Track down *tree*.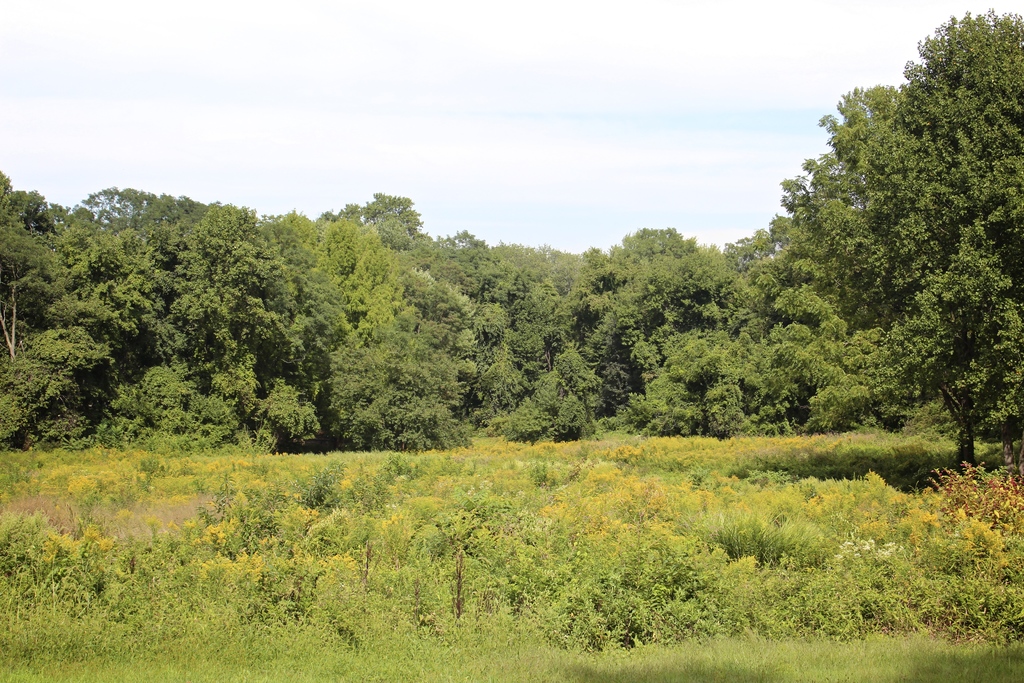
Tracked to [x1=0, y1=231, x2=147, y2=450].
